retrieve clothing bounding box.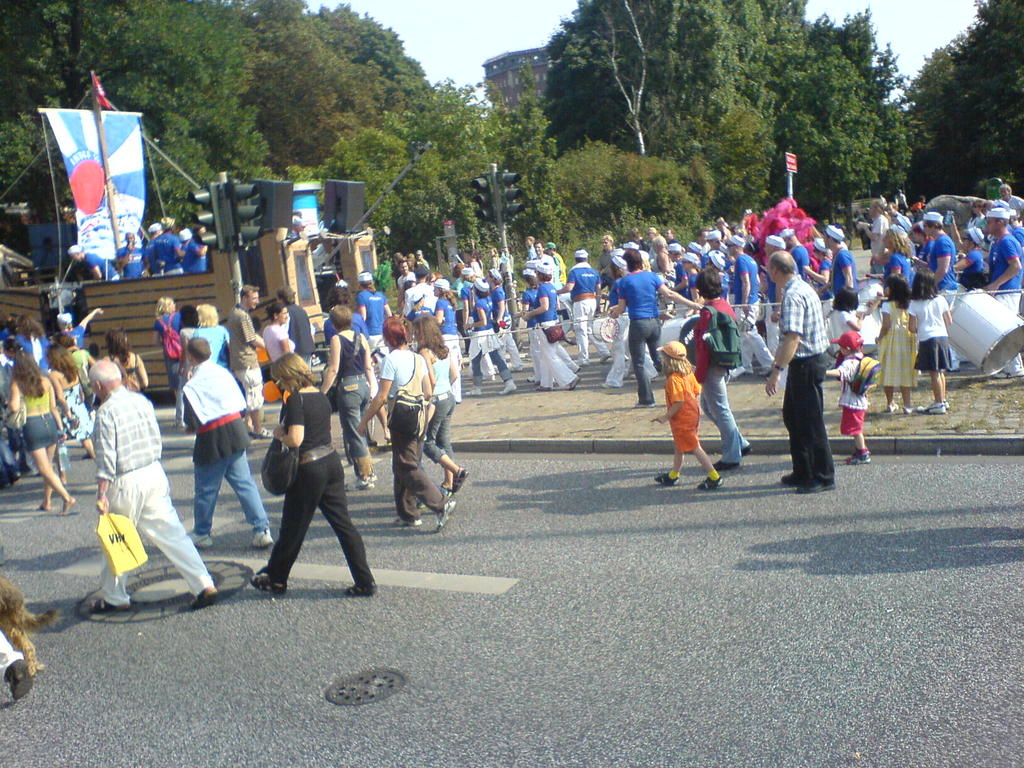
Bounding box: detection(489, 285, 522, 362).
